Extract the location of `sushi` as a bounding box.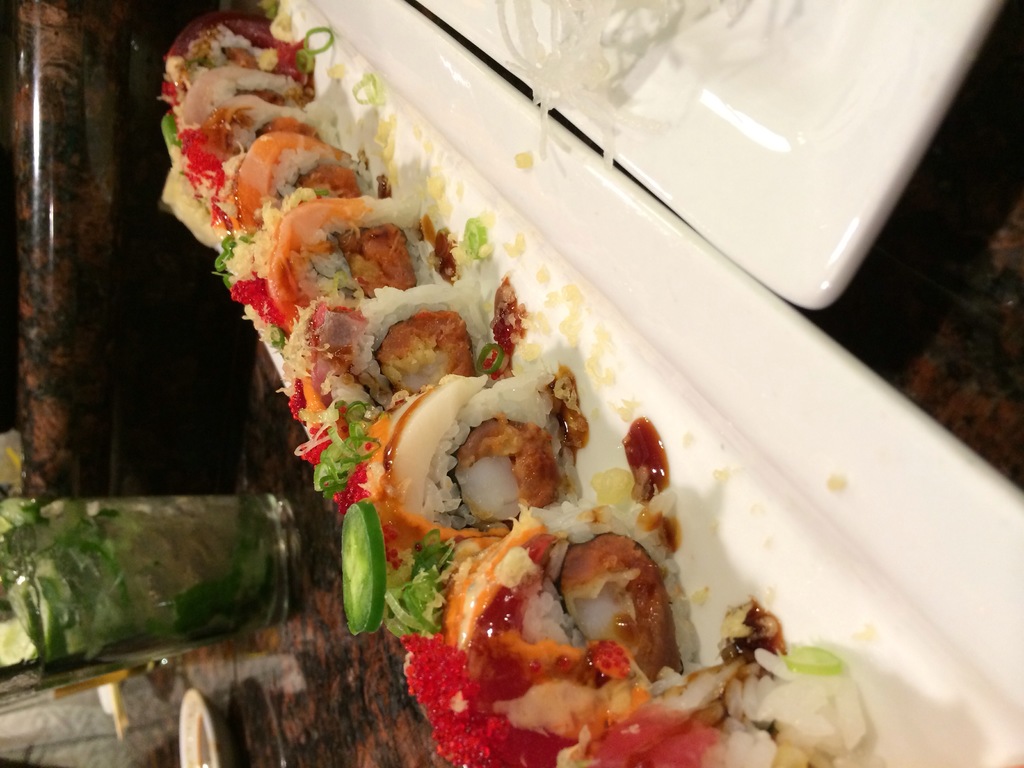
crop(414, 514, 695, 766).
